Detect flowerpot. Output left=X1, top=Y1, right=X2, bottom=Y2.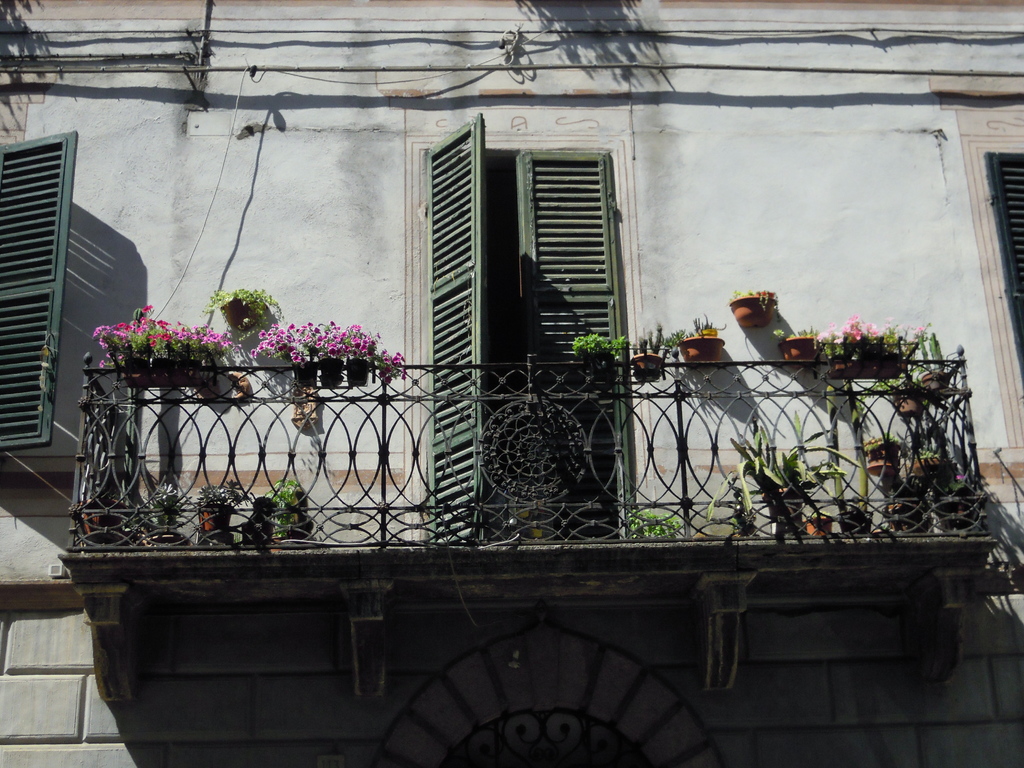
left=893, top=394, right=924, bottom=418.
